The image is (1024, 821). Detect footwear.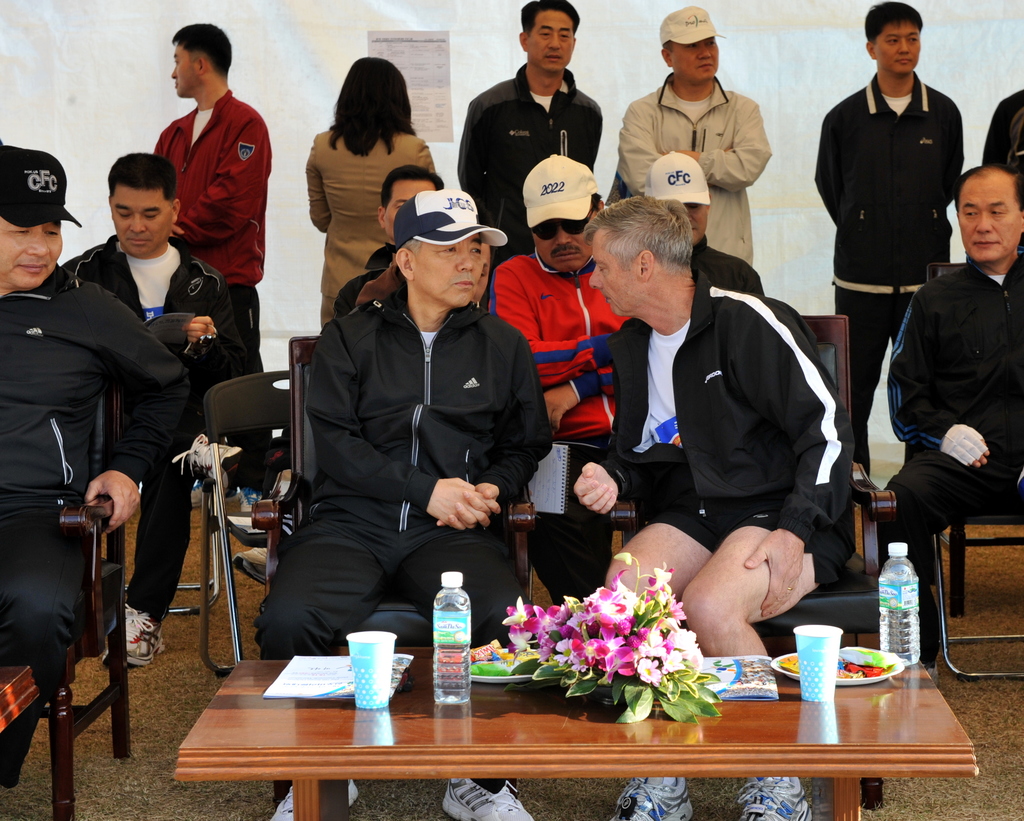
Detection: box=[436, 779, 534, 820].
